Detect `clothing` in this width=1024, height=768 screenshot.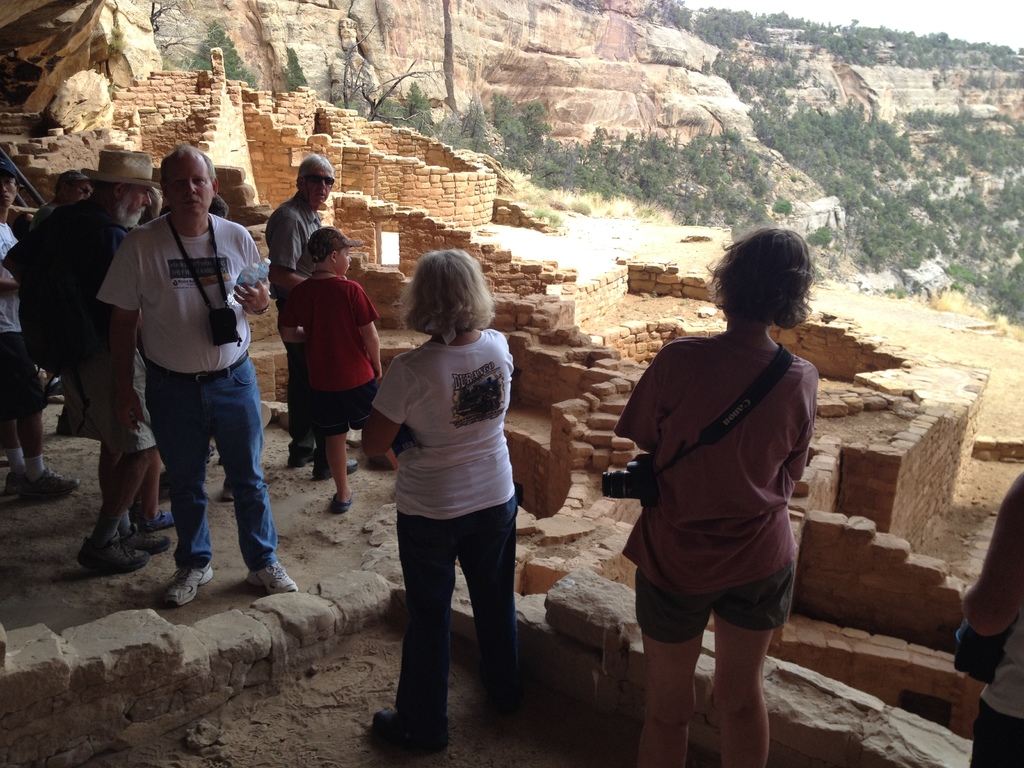
Detection: (left=84, top=207, right=281, bottom=550).
